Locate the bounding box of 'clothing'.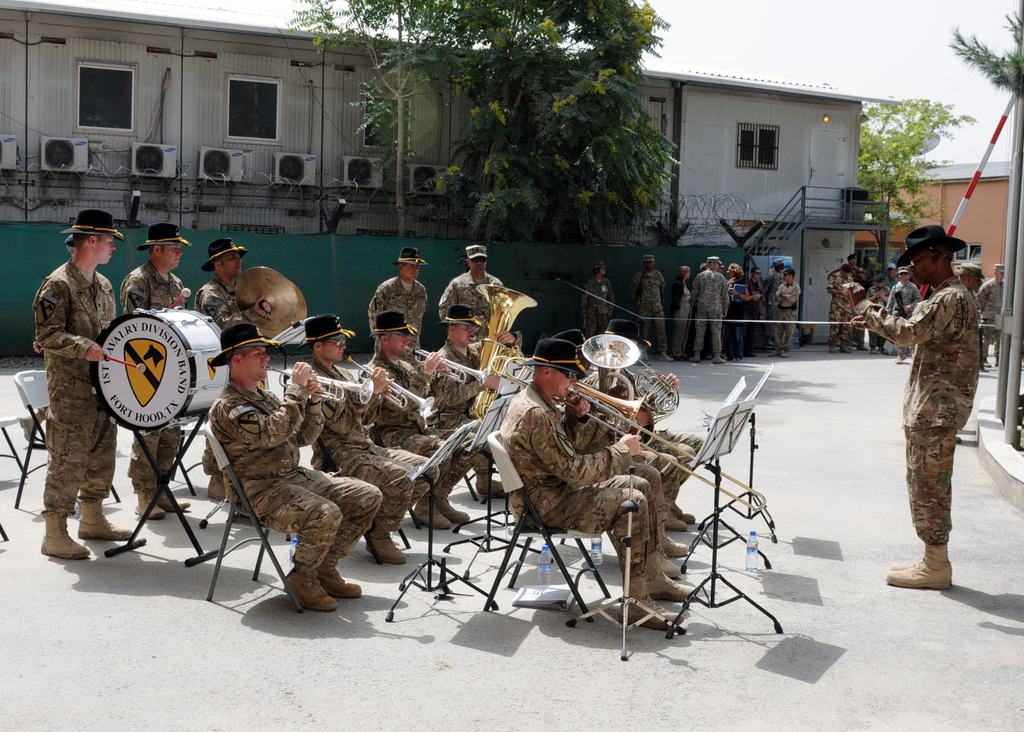
Bounding box: 630/267/669/351.
